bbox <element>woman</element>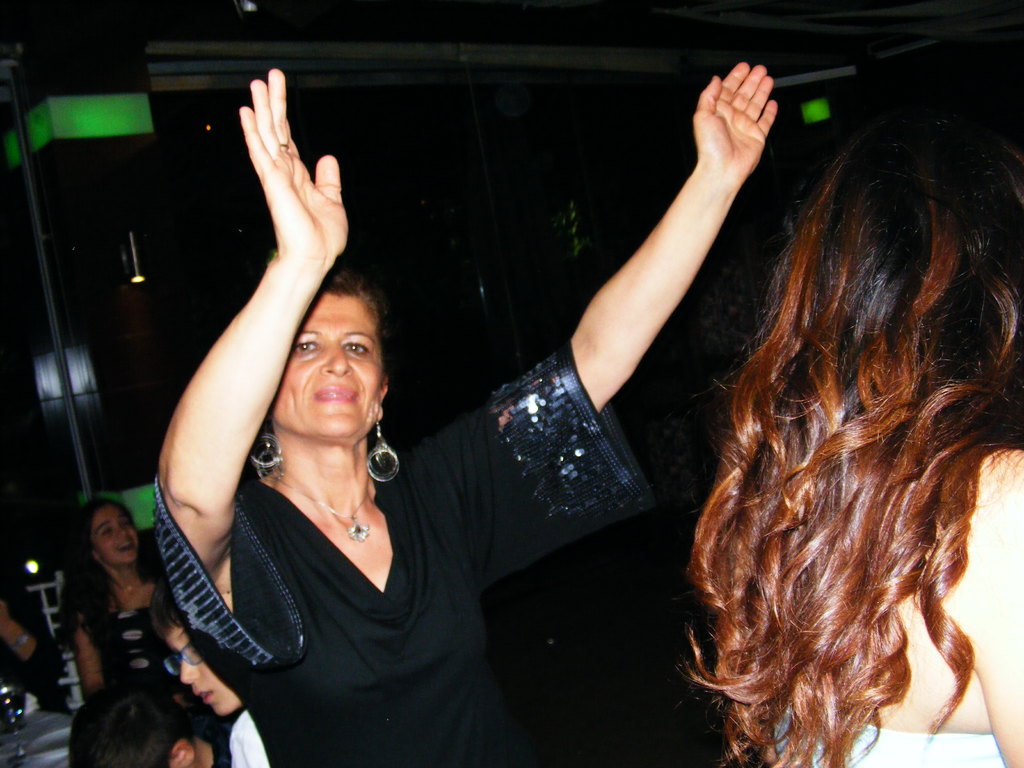
60 499 163 692
